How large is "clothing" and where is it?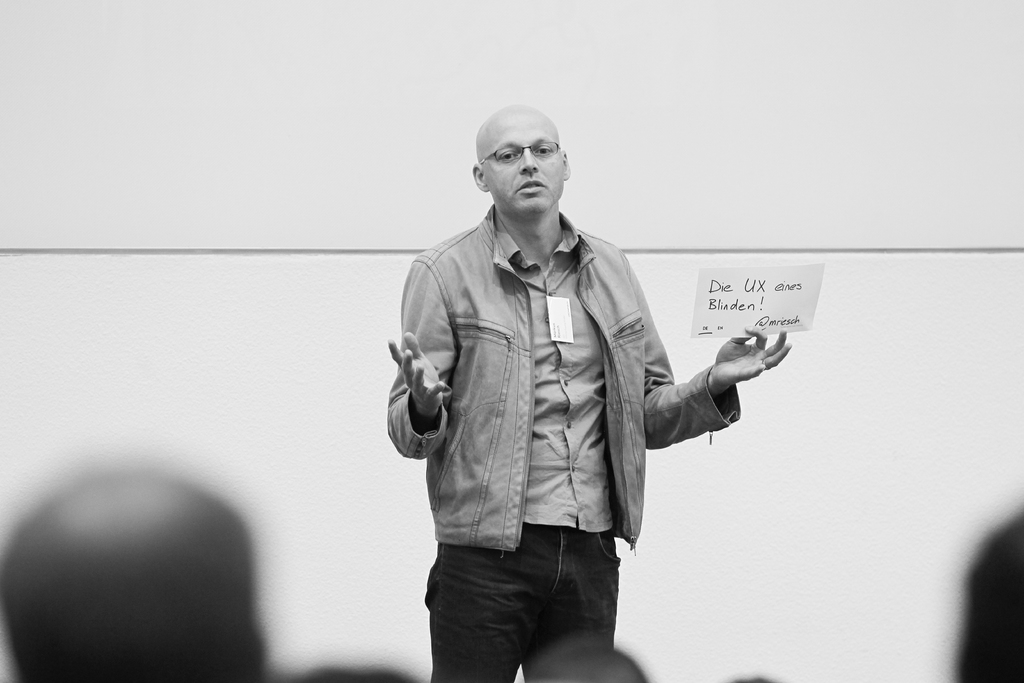
Bounding box: {"x1": 389, "y1": 197, "x2": 751, "y2": 682}.
